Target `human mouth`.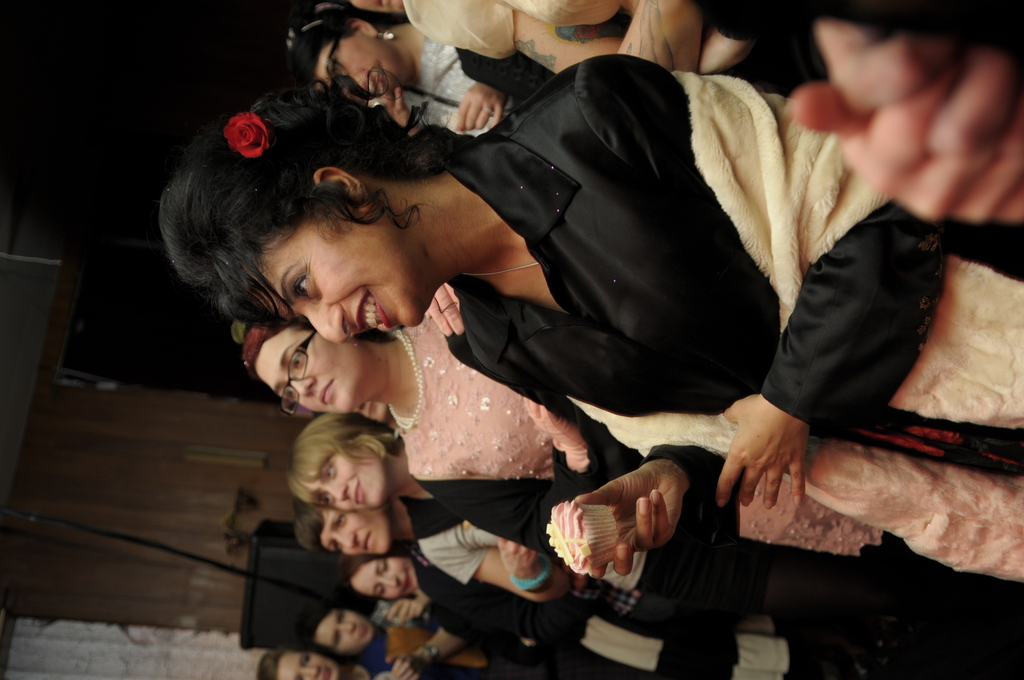
Target region: bbox=(359, 624, 365, 640).
